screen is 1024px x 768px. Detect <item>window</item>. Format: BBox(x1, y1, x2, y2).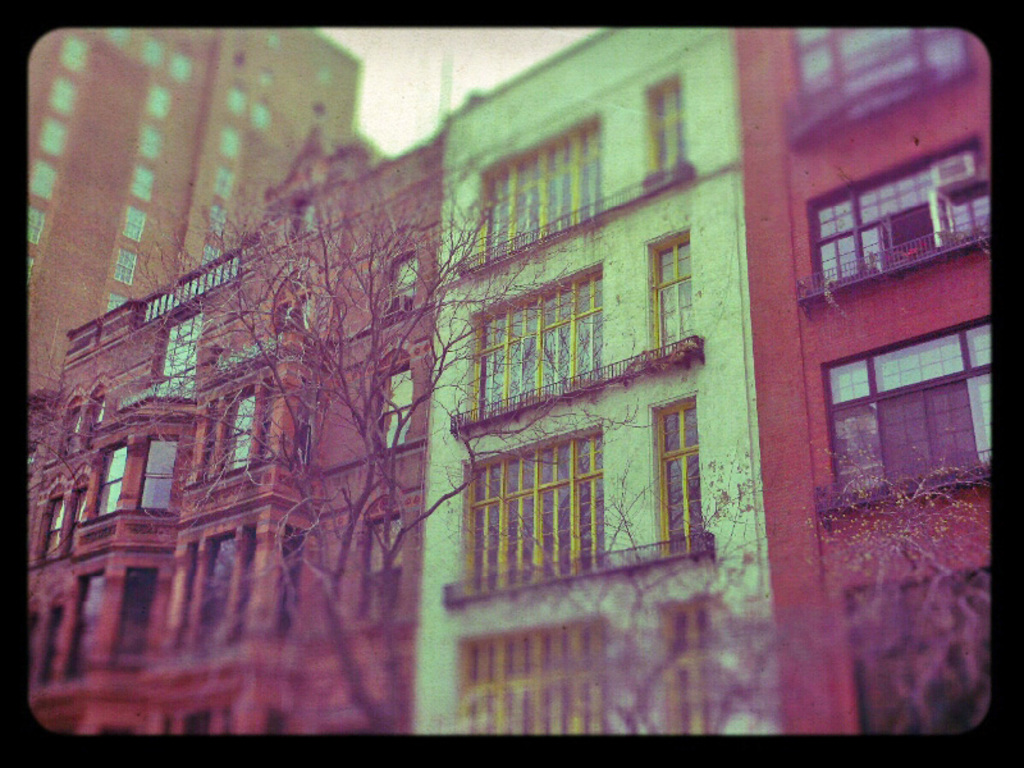
BBox(663, 590, 714, 756).
